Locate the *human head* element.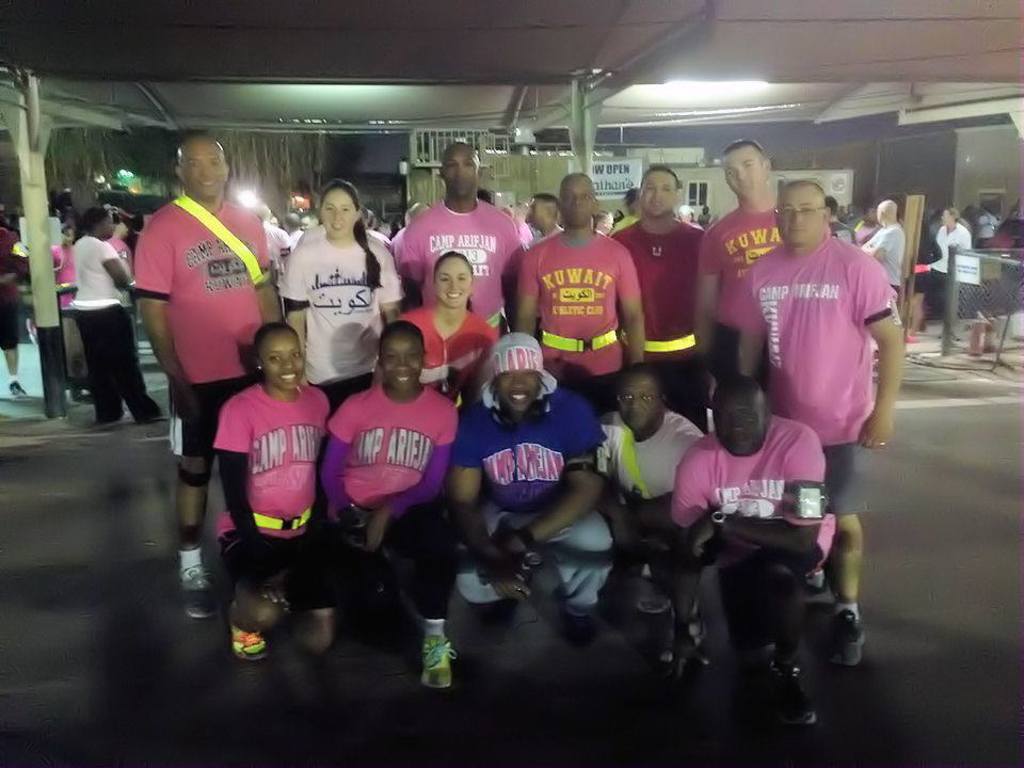
Element bbox: 638 167 676 214.
